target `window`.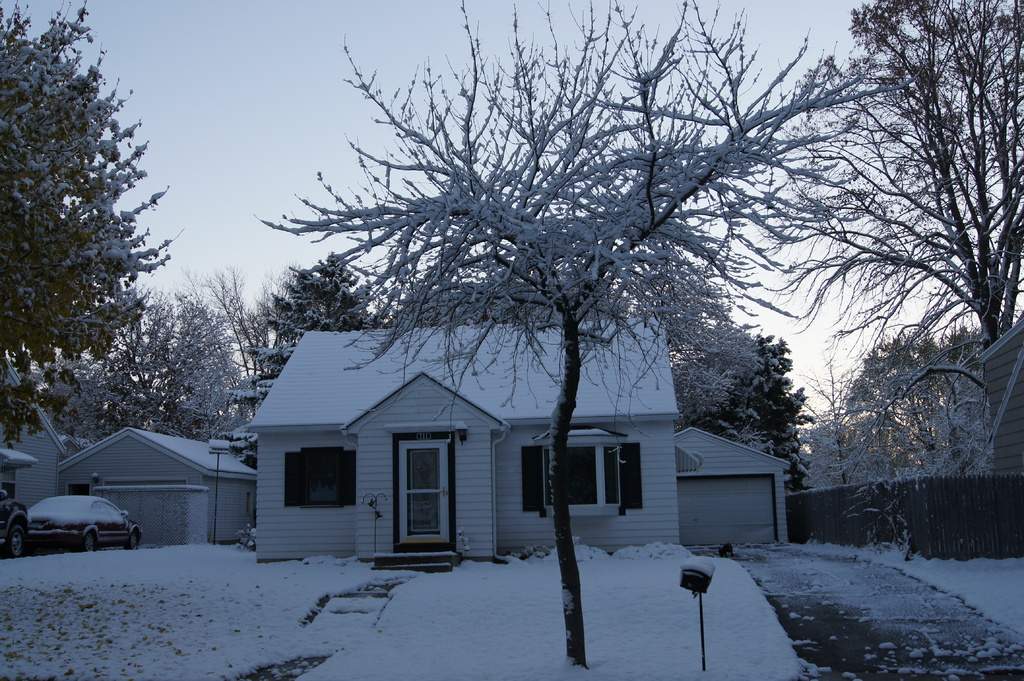
Target region: 526,442,624,518.
